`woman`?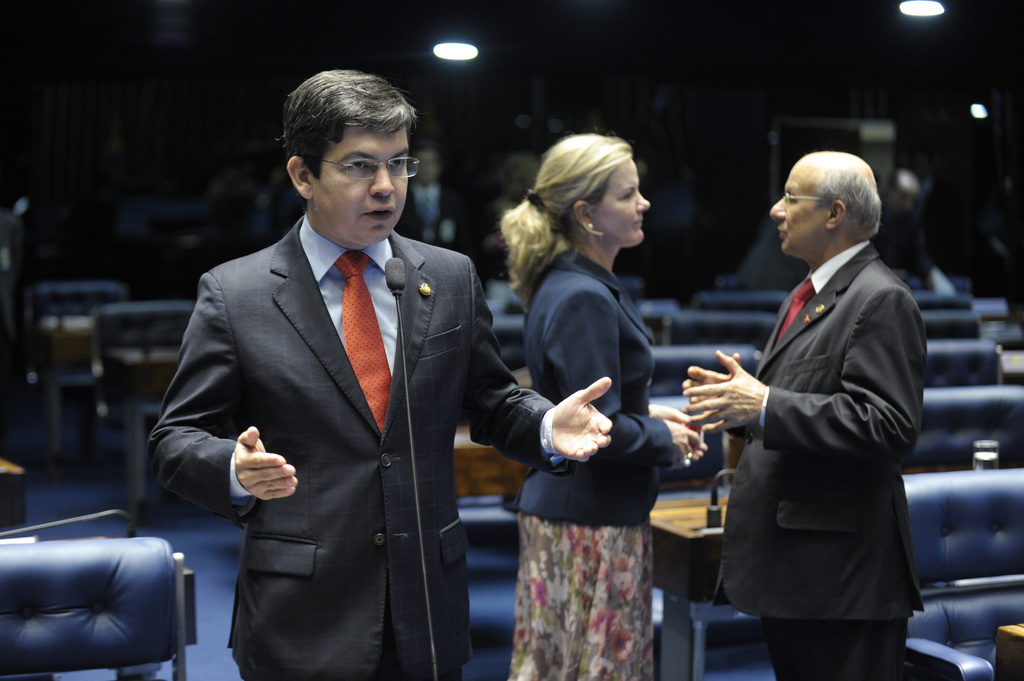
[left=504, top=123, right=698, bottom=664]
